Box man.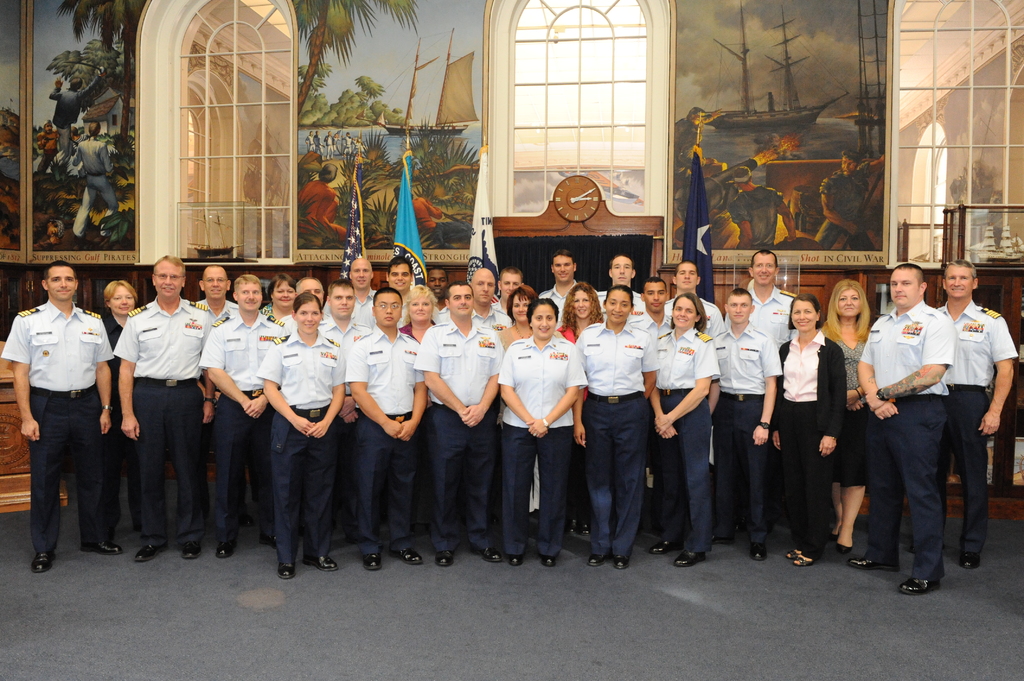
[x1=13, y1=262, x2=115, y2=572].
